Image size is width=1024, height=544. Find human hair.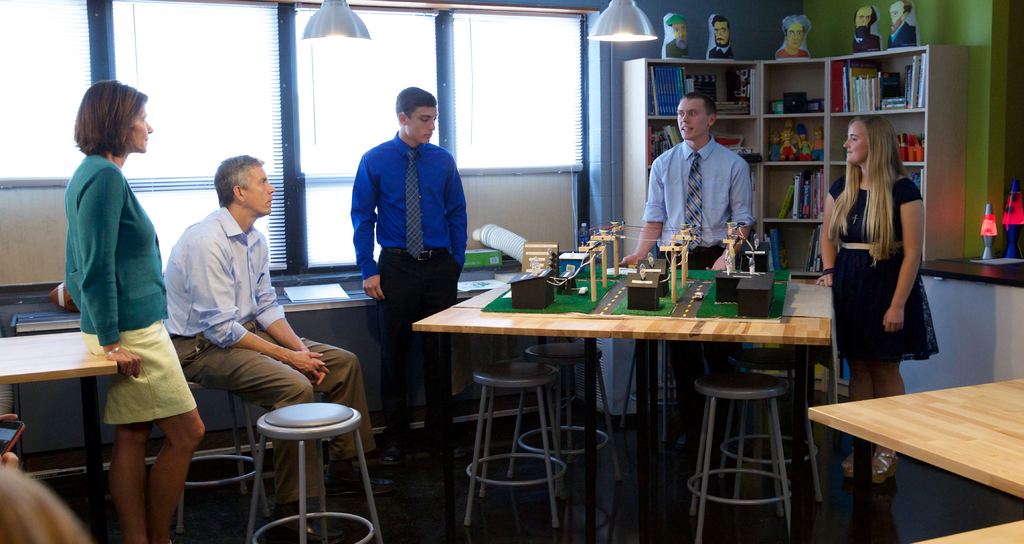
854, 5, 878, 28.
